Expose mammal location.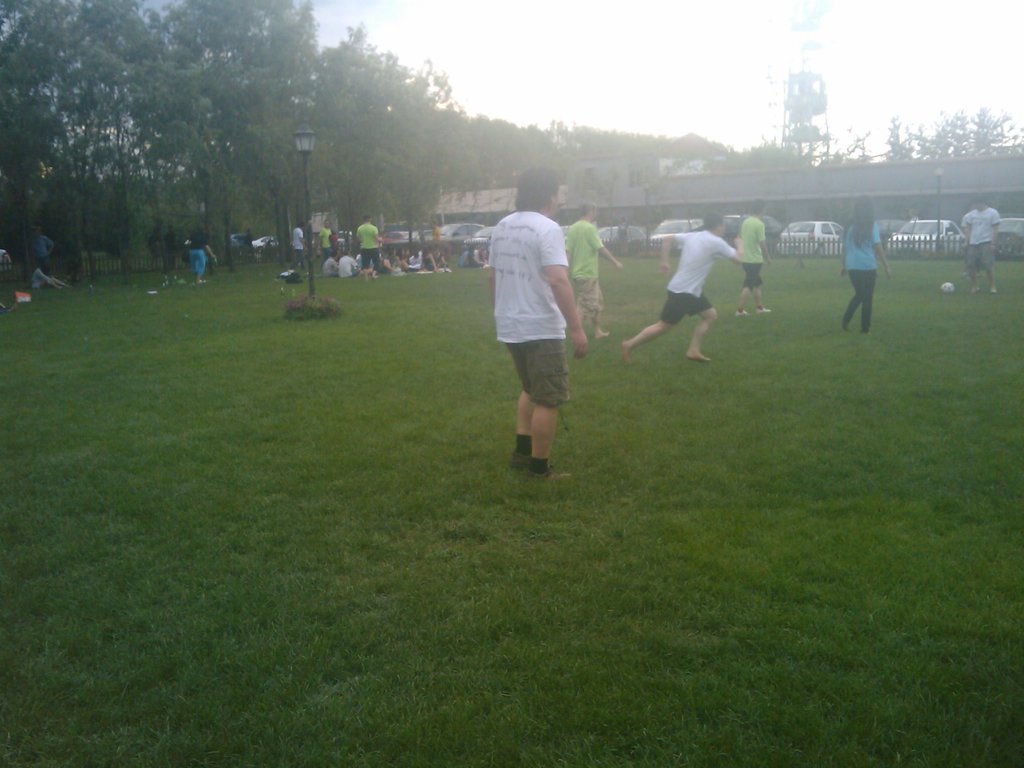
Exposed at box=[164, 223, 177, 266].
